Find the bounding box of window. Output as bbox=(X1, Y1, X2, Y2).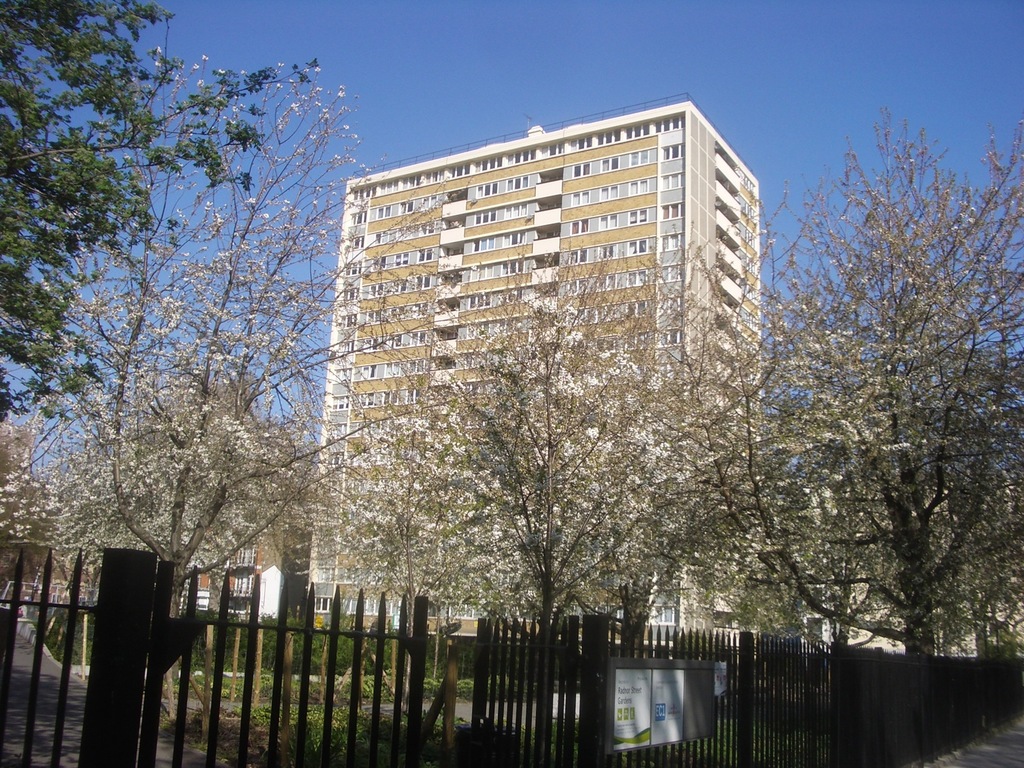
bbox=(392, 276, 406, 292).
